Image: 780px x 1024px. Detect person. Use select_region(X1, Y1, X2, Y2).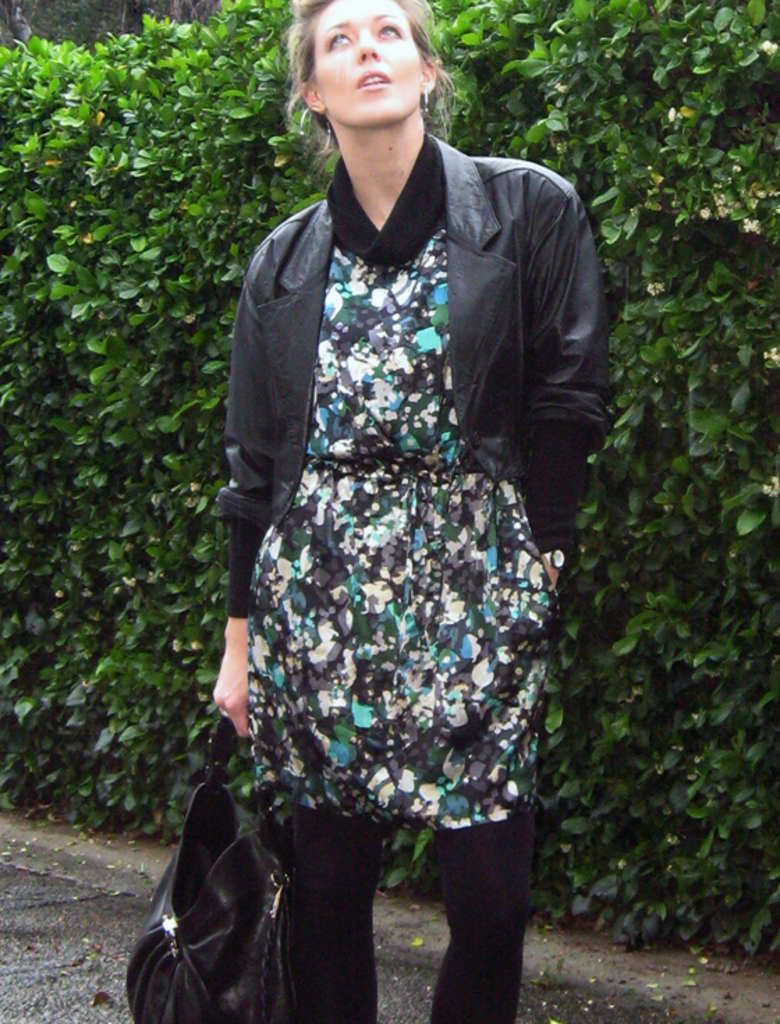
select_region(223, 0, 607, 977).
